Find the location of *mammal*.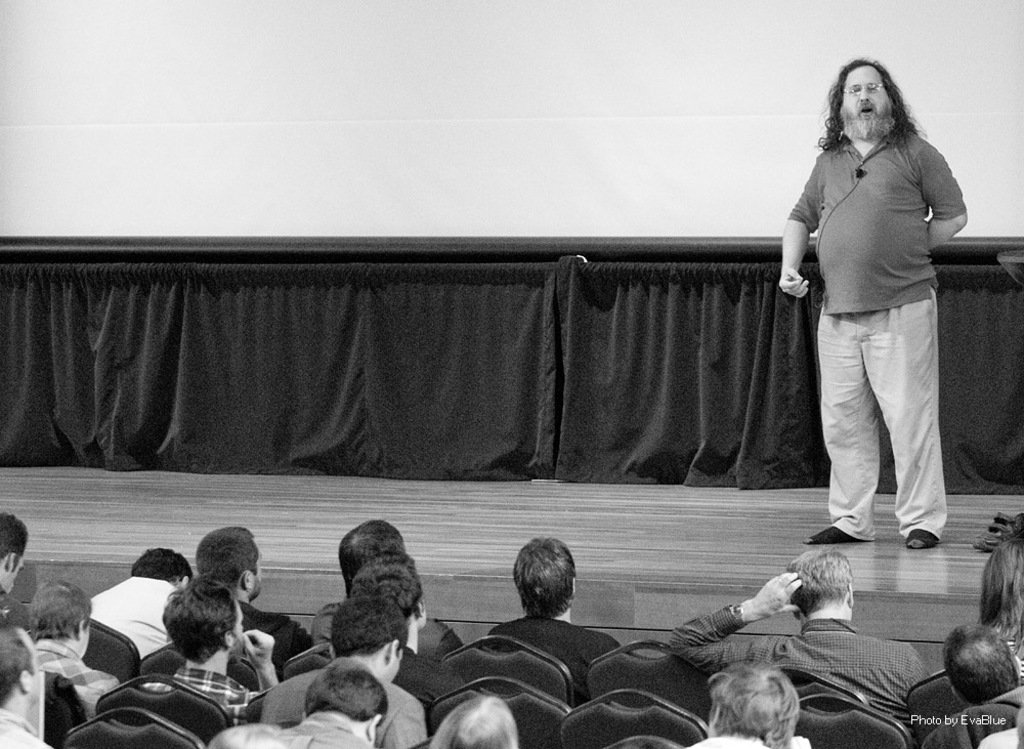
Location: x1=93 y1=542 x2=189 y2=657.
